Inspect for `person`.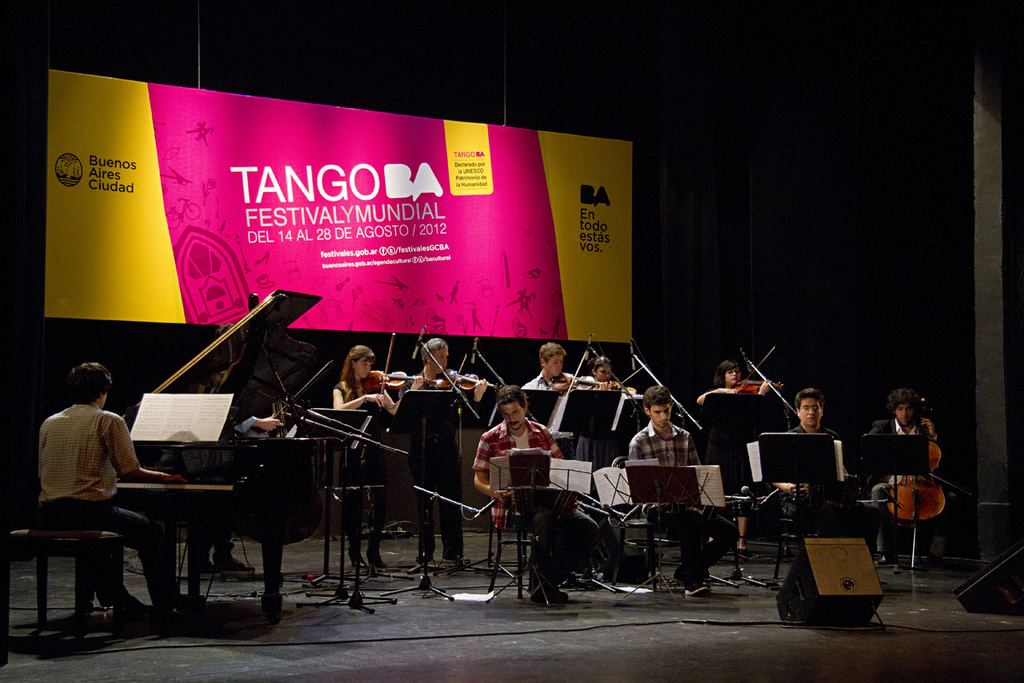
Inspection: x1=770, y1=384, x2=836, y2=498.
